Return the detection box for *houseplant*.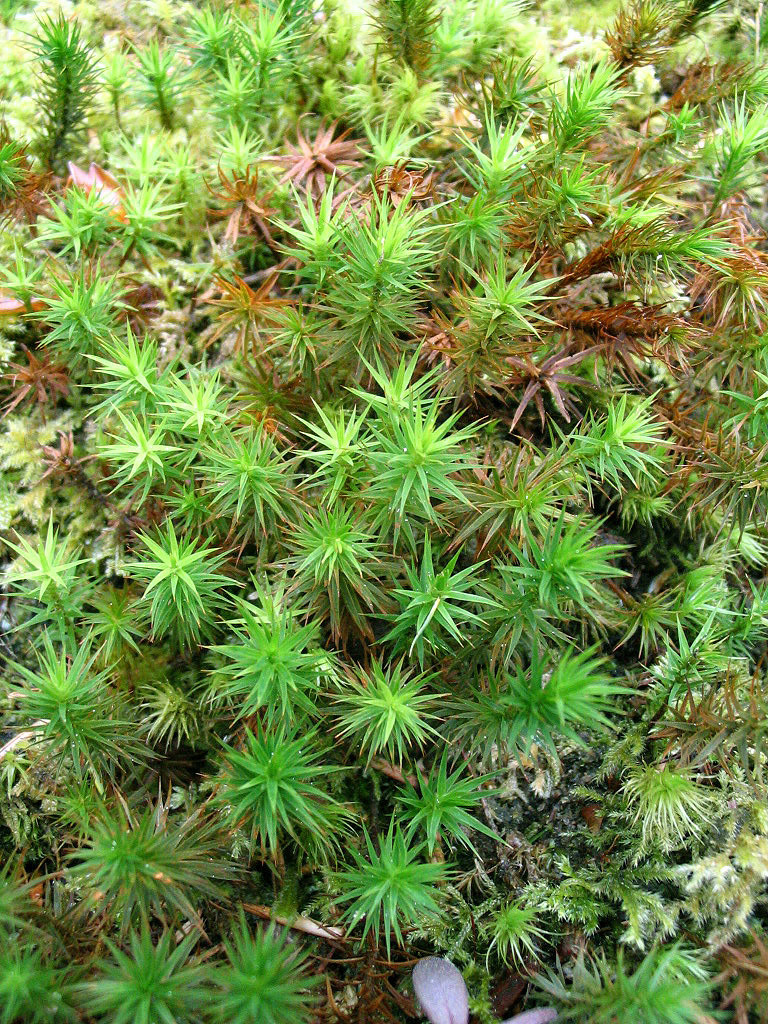
239:163:393:340.
